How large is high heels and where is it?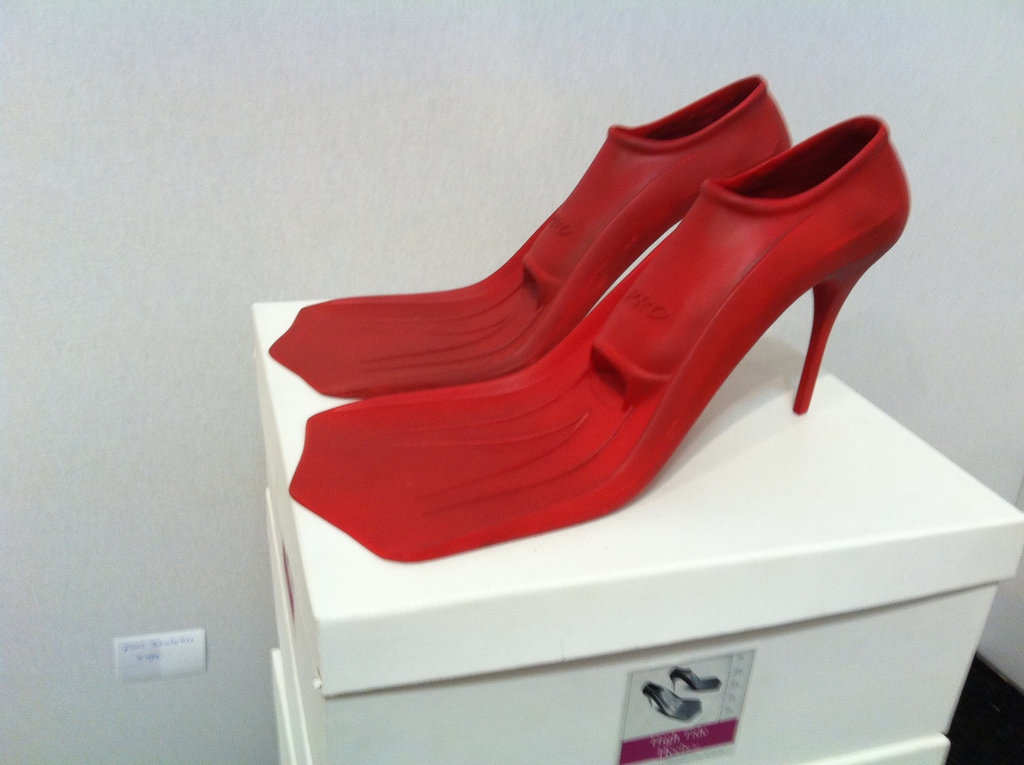
Bounding box: rect(639, 685, 705, 721).
